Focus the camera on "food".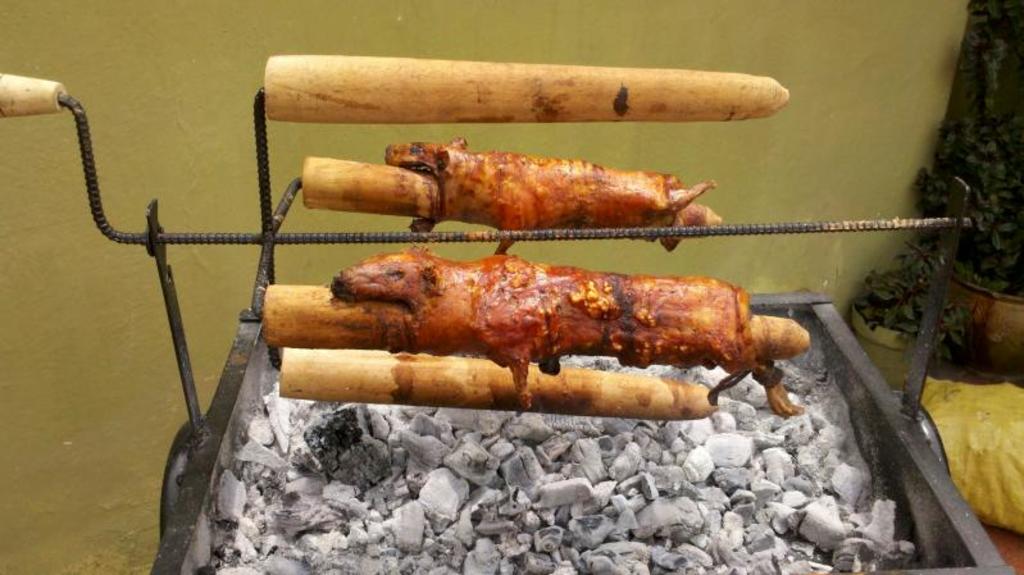
Focus region: bbox(287, 254, 825, 405).
